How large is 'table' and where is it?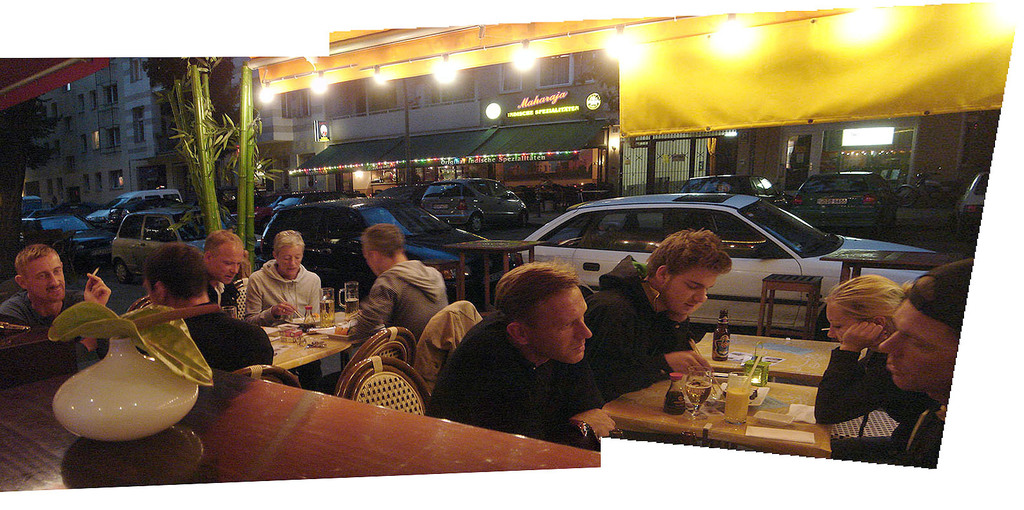
Bounding box: BBox(691, 326, 841, 381).
